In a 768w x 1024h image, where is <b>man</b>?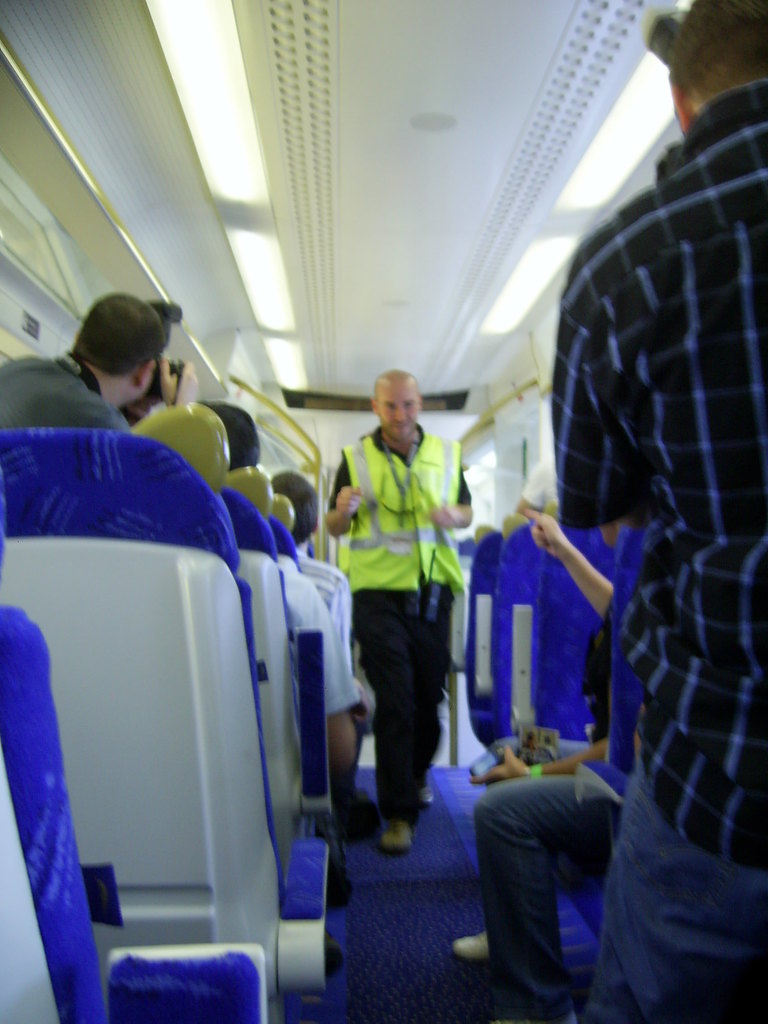
region(553, 0, 767, 1023).
